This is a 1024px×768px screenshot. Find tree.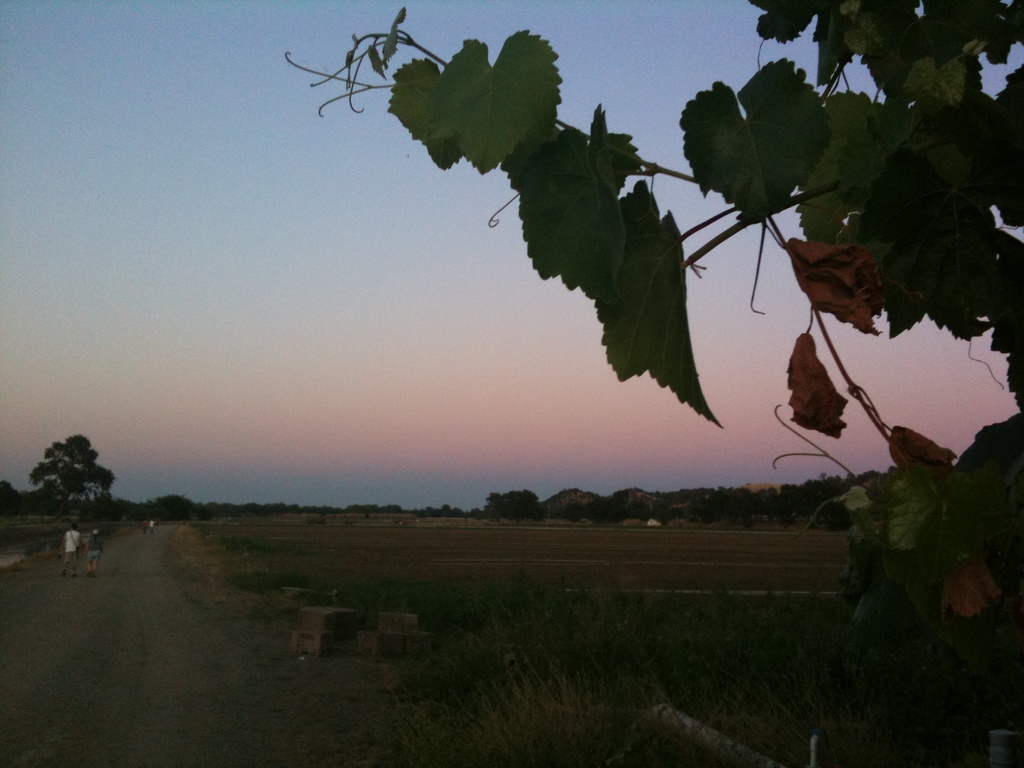
Bounding box: (111, 491, 196, 523).
